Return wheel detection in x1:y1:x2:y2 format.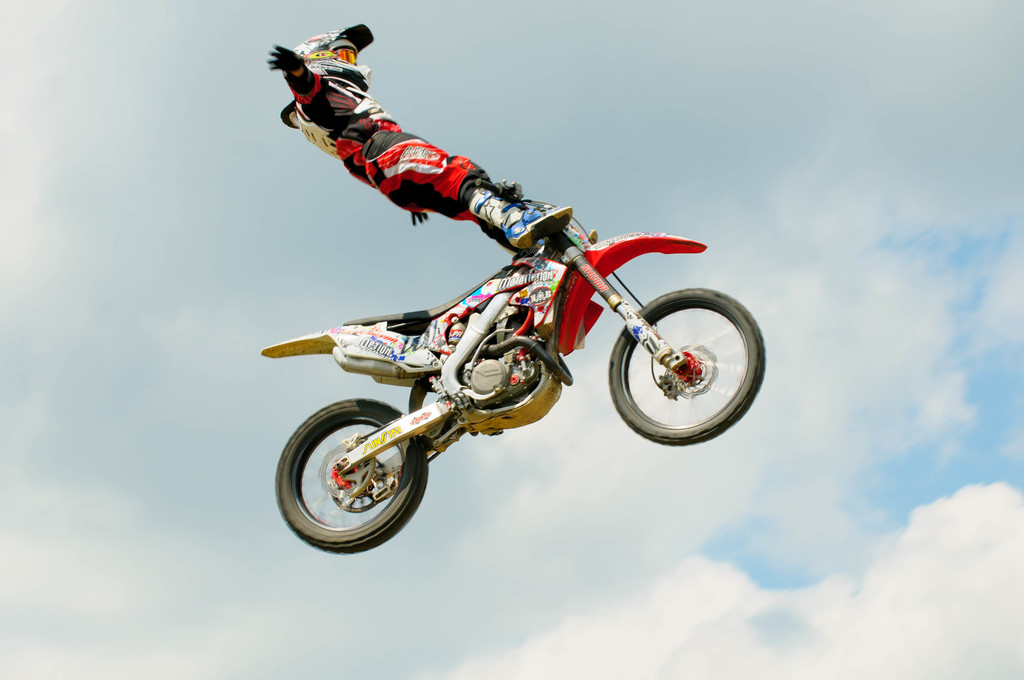
609:288:765:446.
